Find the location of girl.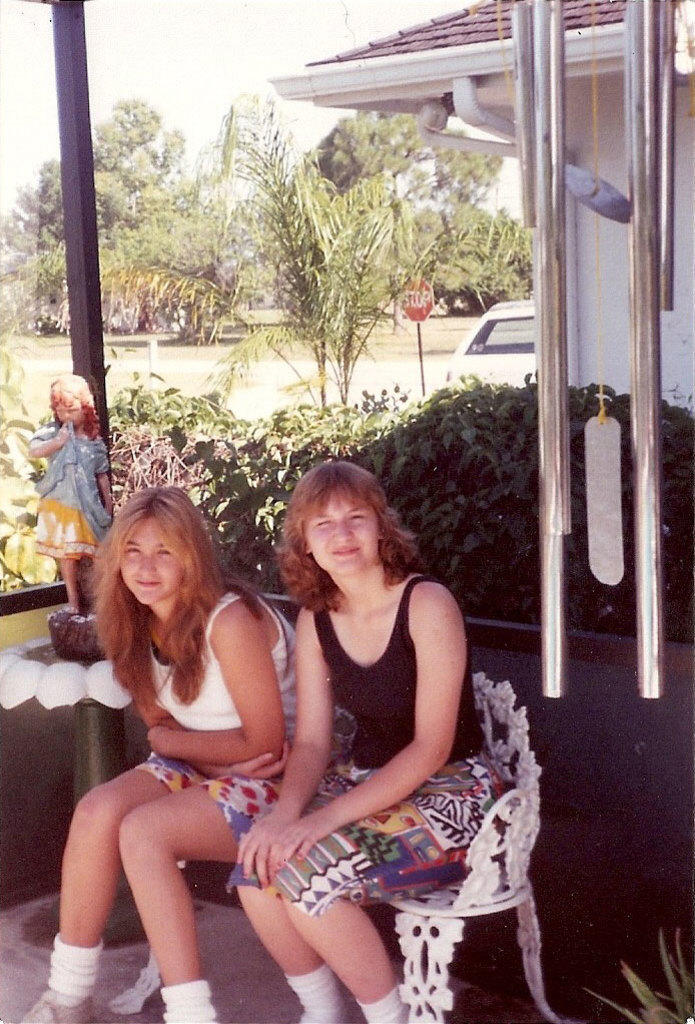
Location: bbox=(217, 458, 522, 1023).
